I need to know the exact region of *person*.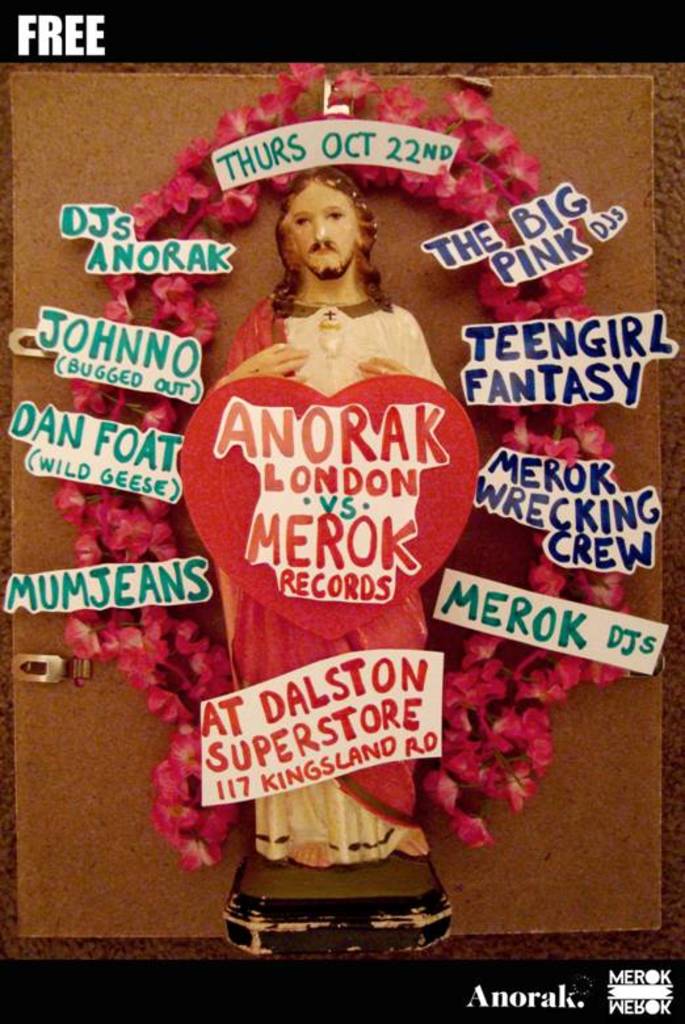
Region: <box>201,164,444,874</box>.
